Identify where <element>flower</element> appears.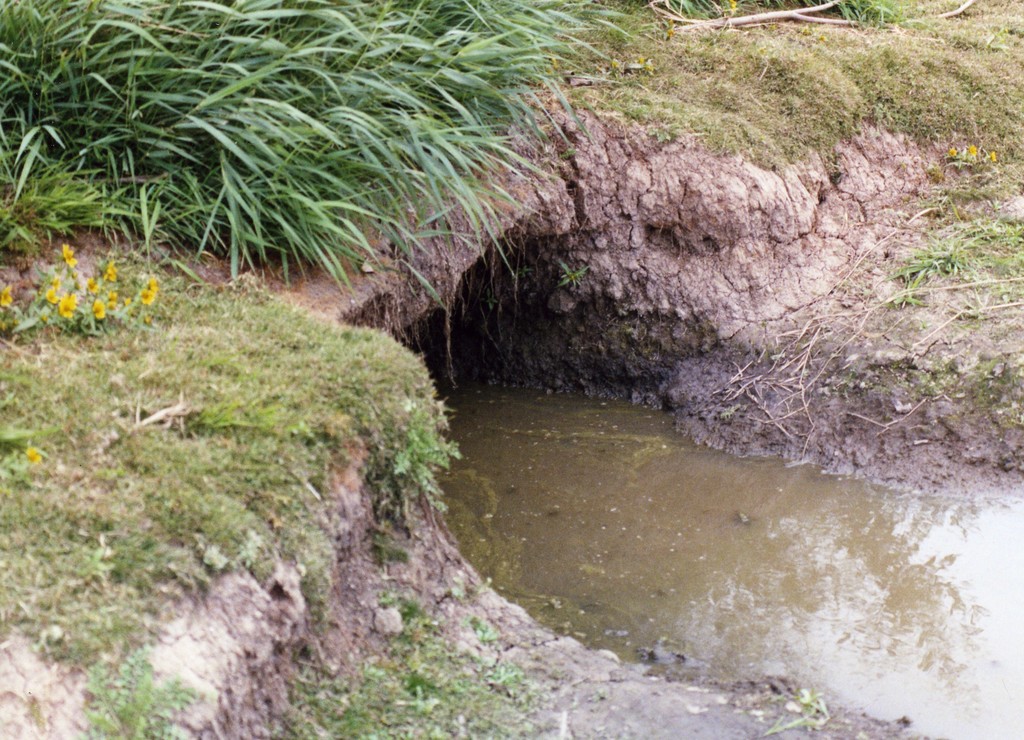
Appears at bbox=(726, 0, 737, 15).
